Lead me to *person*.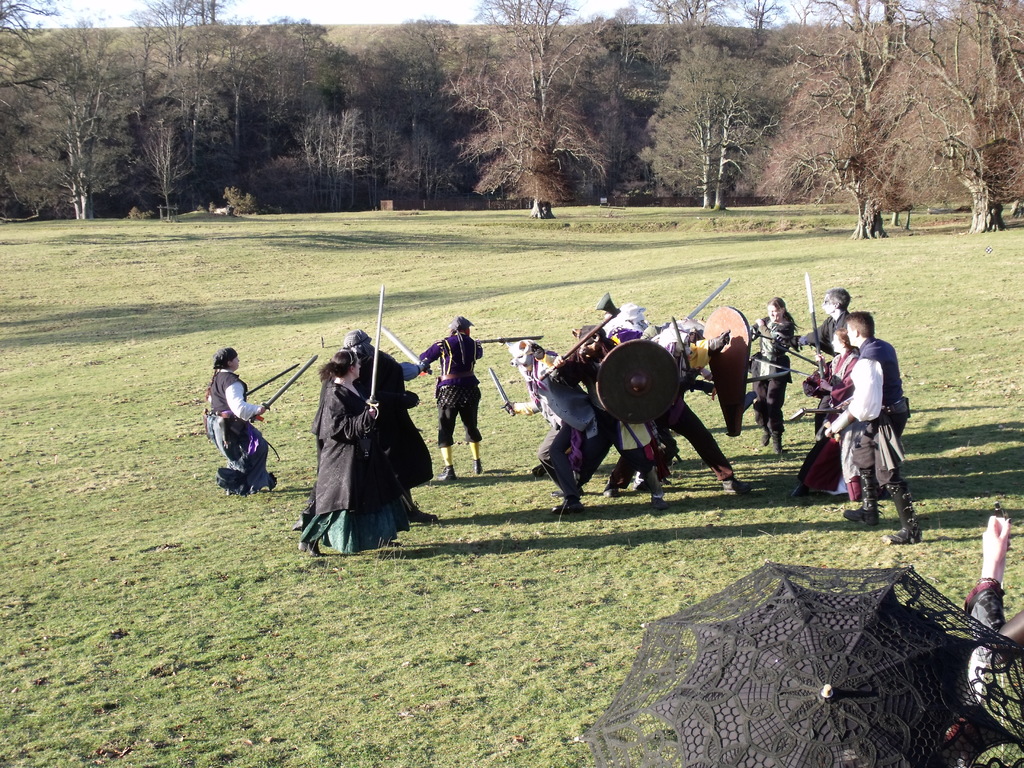
Lead to crop(787, 284, 854, 427).
